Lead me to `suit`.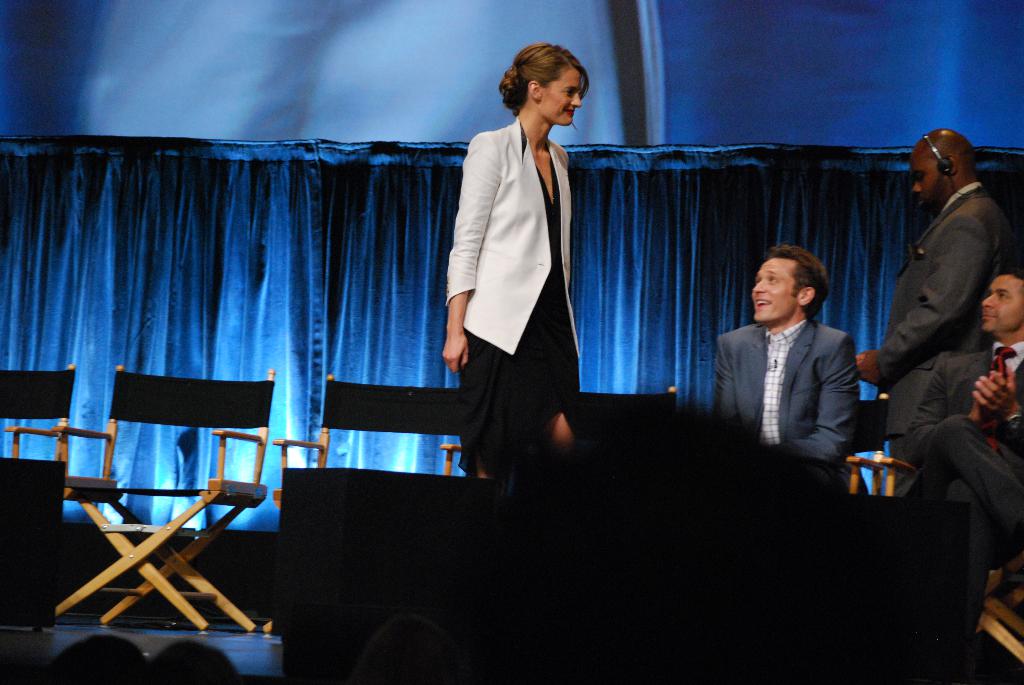
Lead to 716,311,846,489.
